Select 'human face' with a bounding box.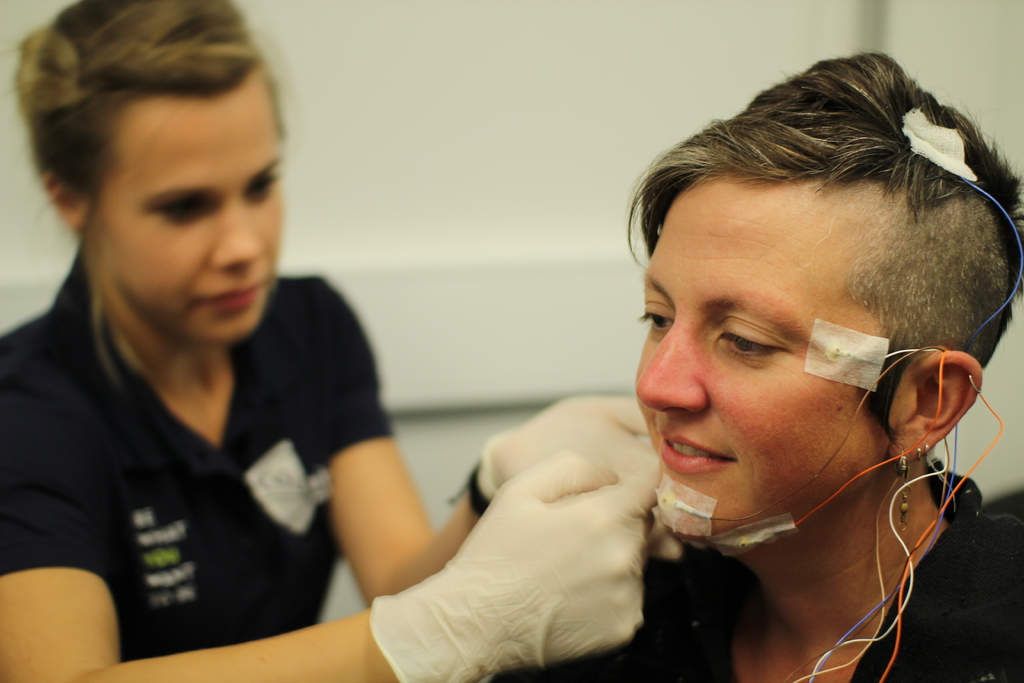
Rect(92, 101, 285, 345).
